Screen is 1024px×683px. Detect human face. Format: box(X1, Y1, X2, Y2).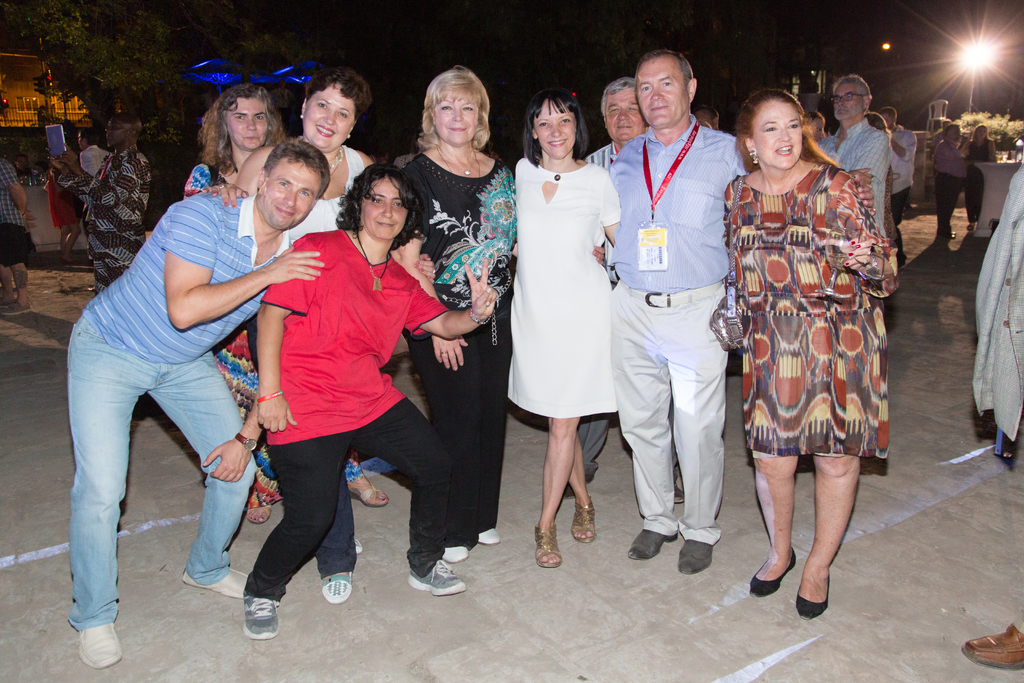
box(227, 97, 268, 146).
